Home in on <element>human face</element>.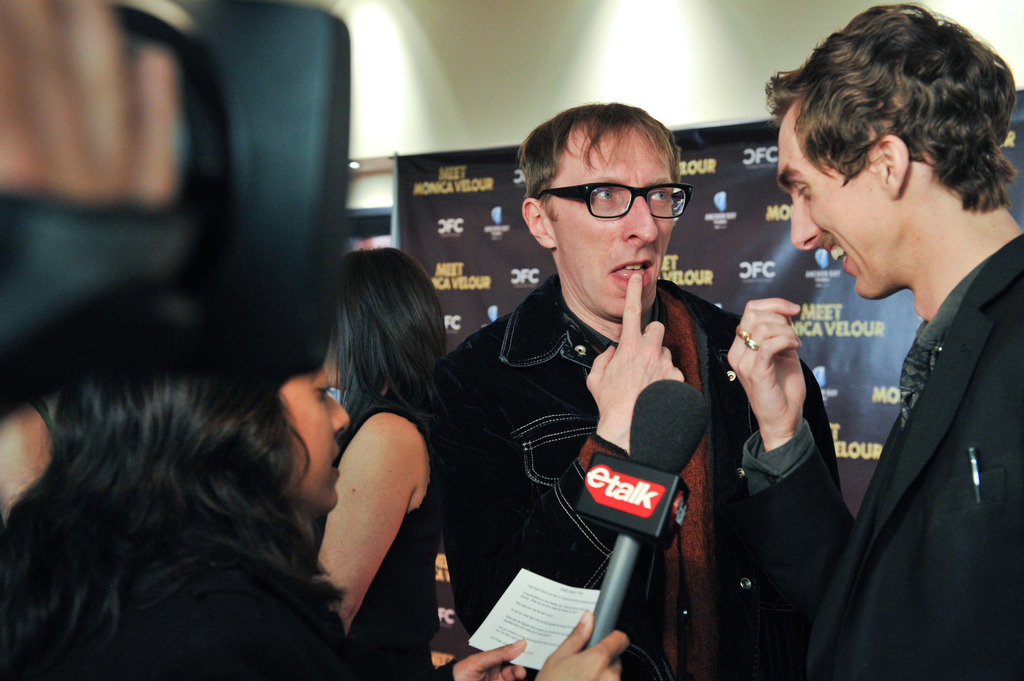
Homed in at 776,123,884,300.
